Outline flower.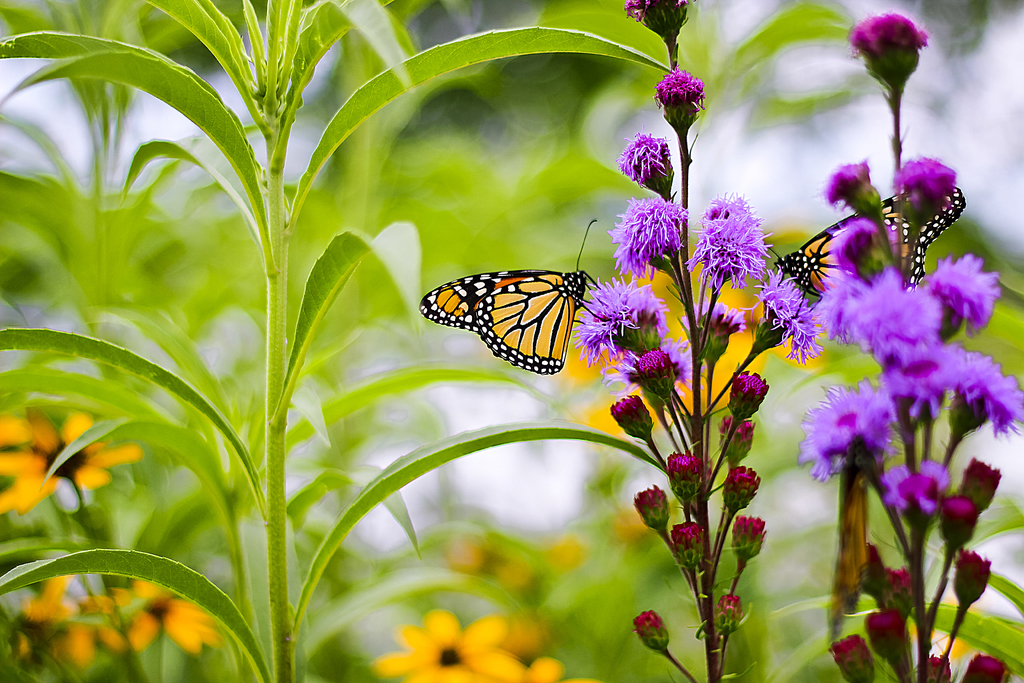
Outline: (left=849, top=12, right=934, bottom=98).
